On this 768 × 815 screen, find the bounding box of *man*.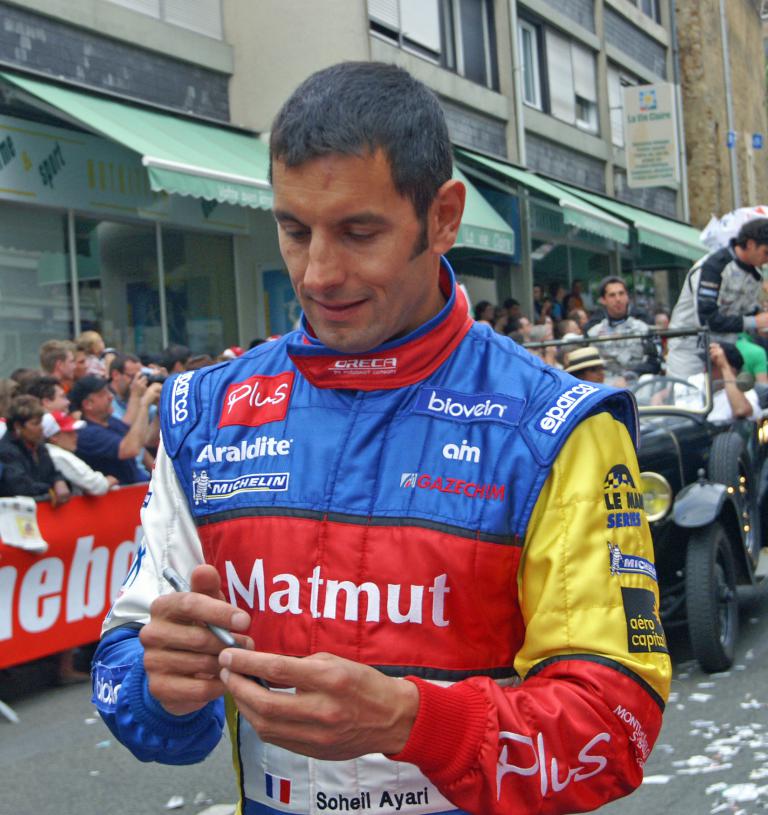
Bounding box: 641, 232, 767, 457.
